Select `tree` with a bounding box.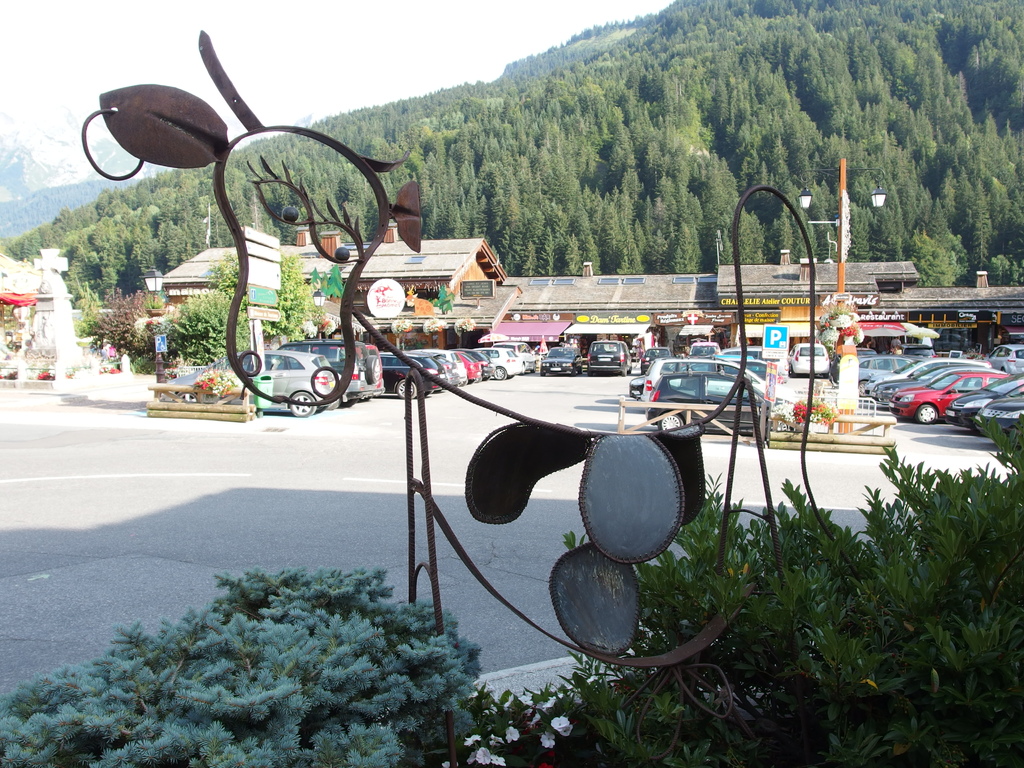
<bbox>165, 250, 250, 371</bbox>.
